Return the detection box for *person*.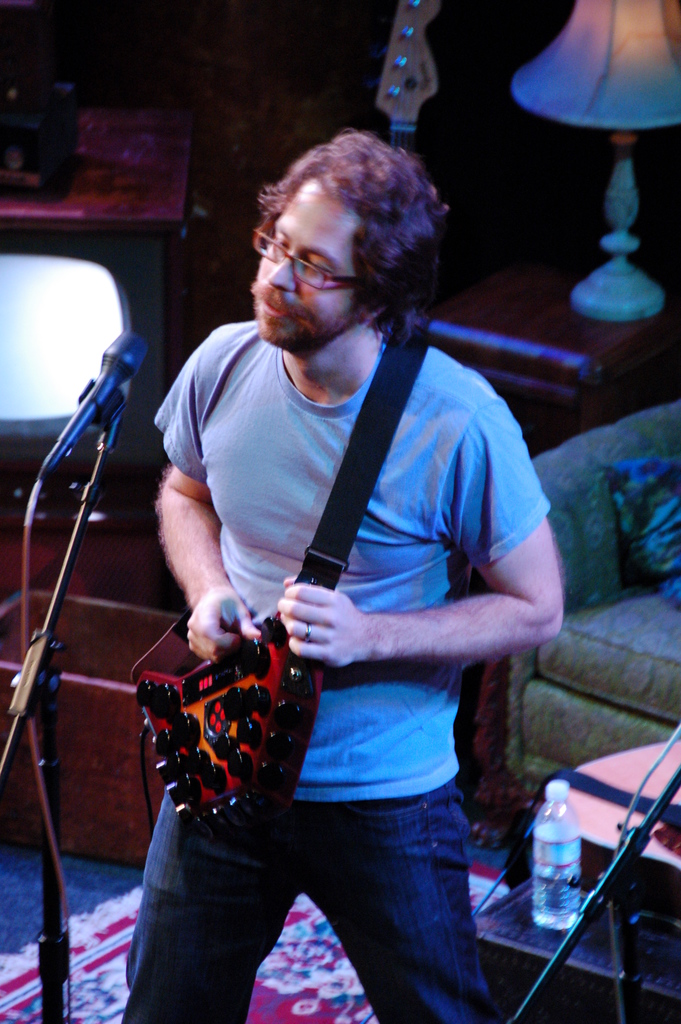
<box>122,127,564,1023</box>.
